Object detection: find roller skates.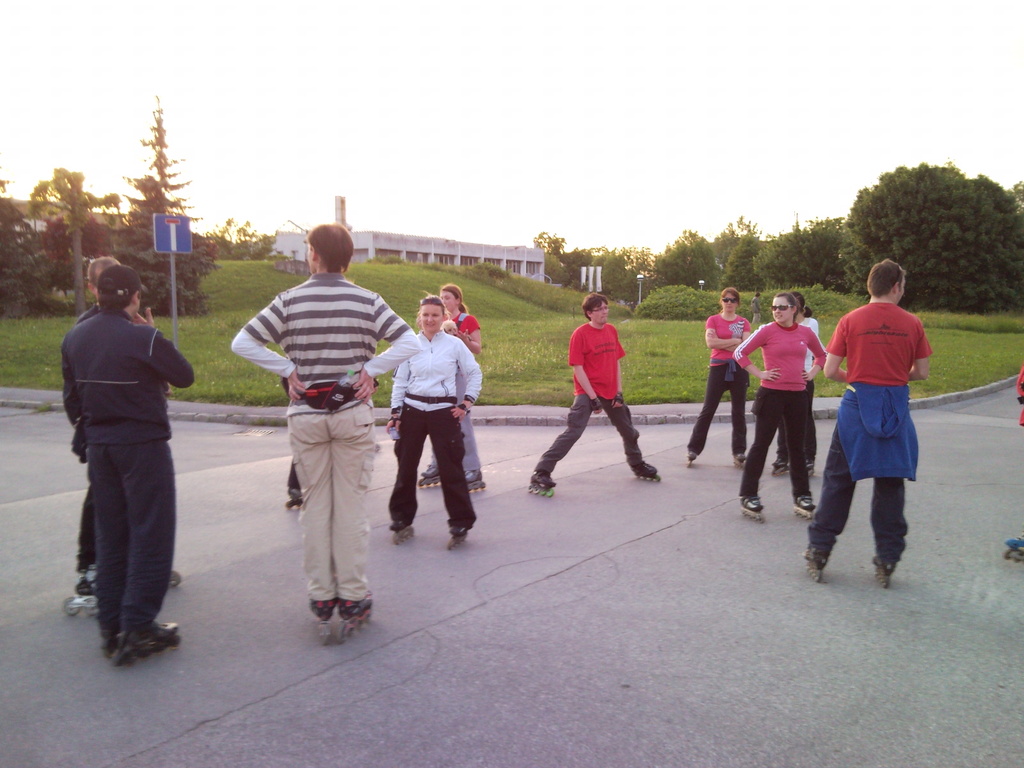
box=[465, 471, 488, 491].
